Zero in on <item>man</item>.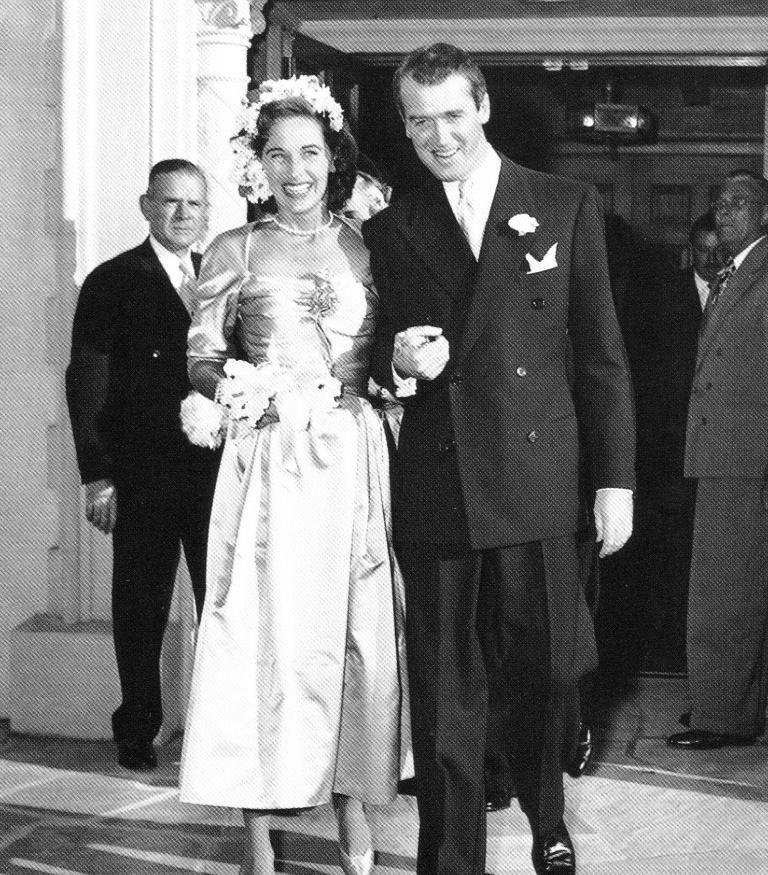
Zeroed in: Rect(362, 40, 639, 874).
